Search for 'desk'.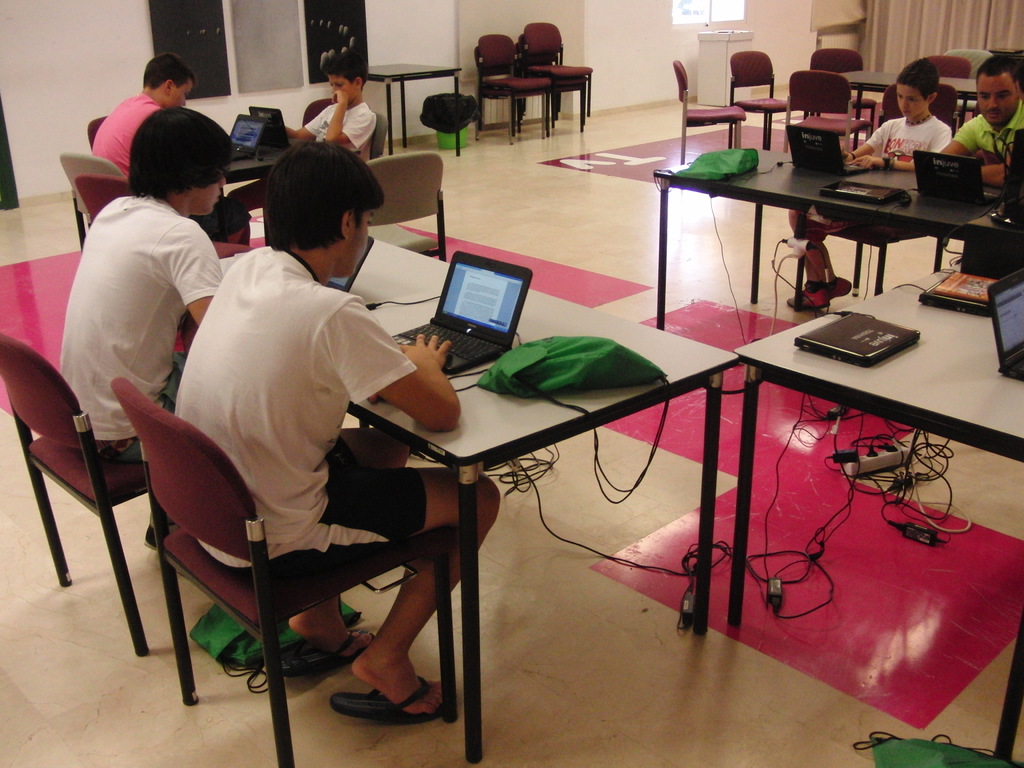
Found at l=295, t=239, r=706, b=749.
